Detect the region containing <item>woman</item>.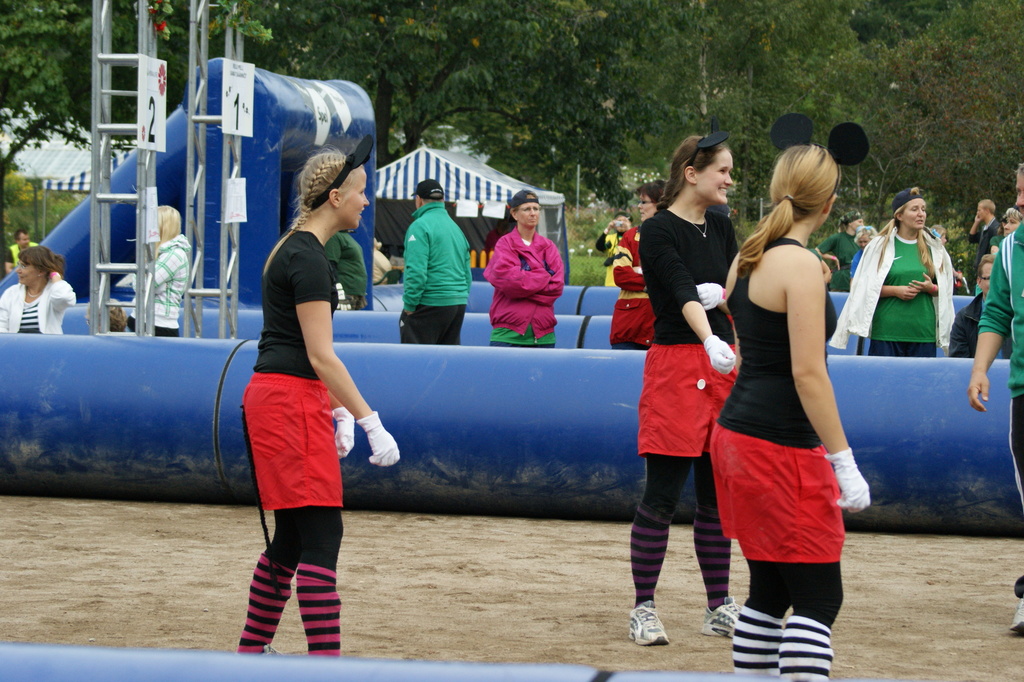
[left=127, top=204, right=195, bottom=337].
